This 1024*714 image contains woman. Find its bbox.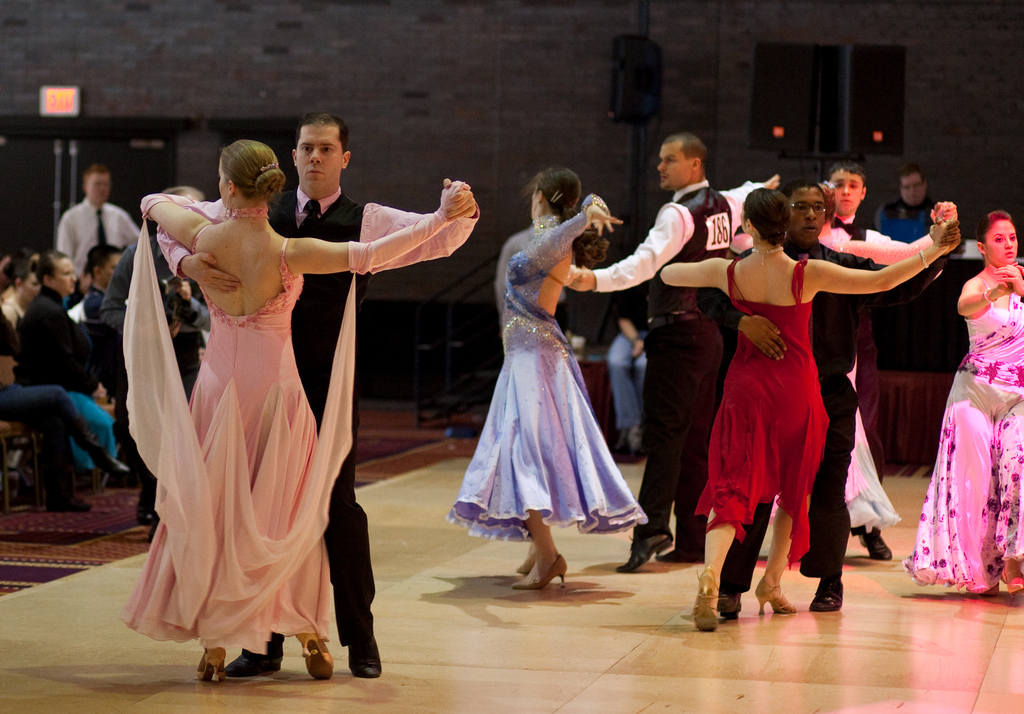
(0, 253, 44, 341).
